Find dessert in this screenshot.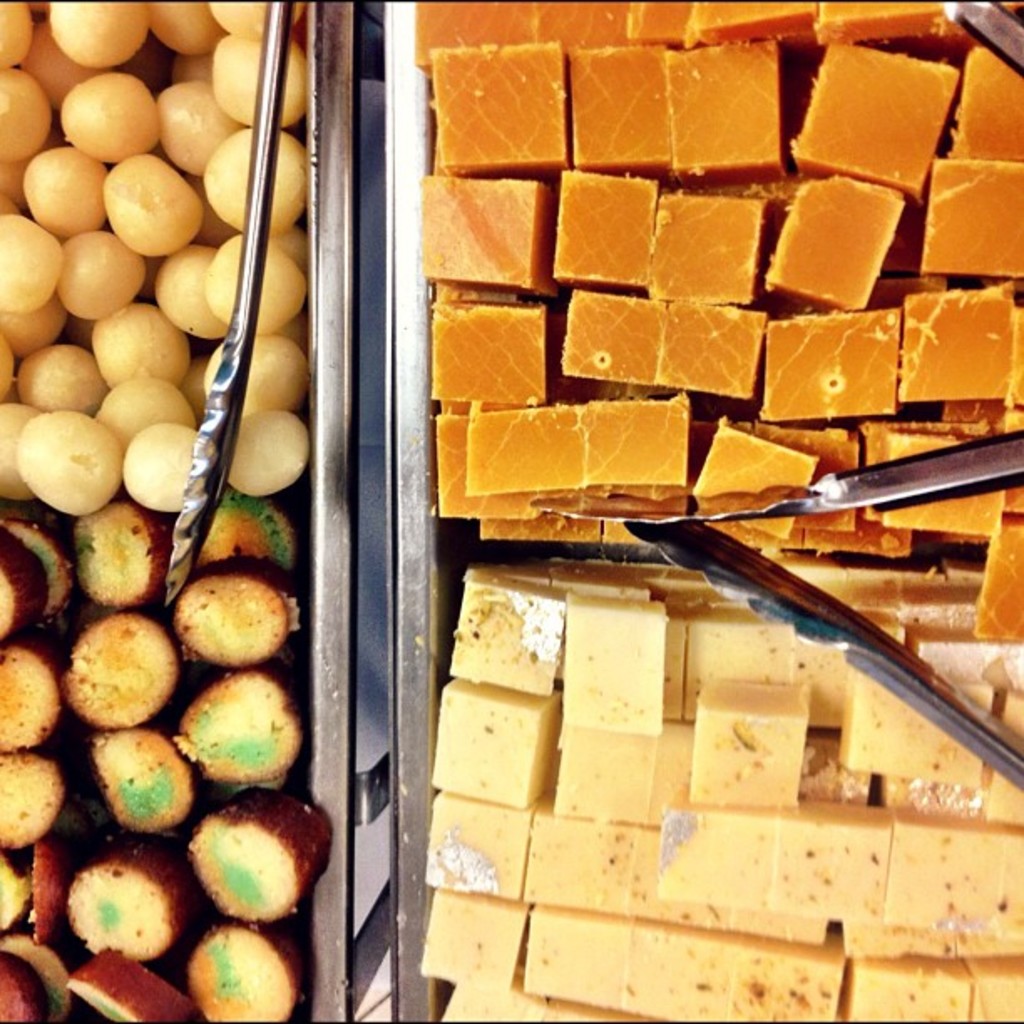
The bounding box for dessert is 54:0:136:69.
